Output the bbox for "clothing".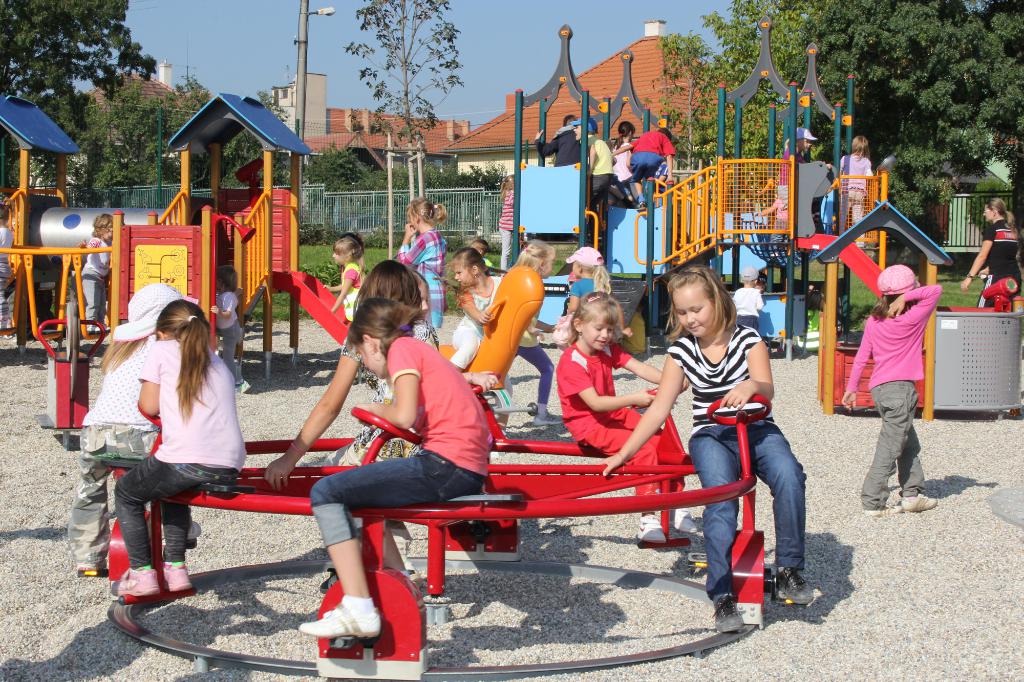
x1=63, y1=342, x2=157, y2=566.
